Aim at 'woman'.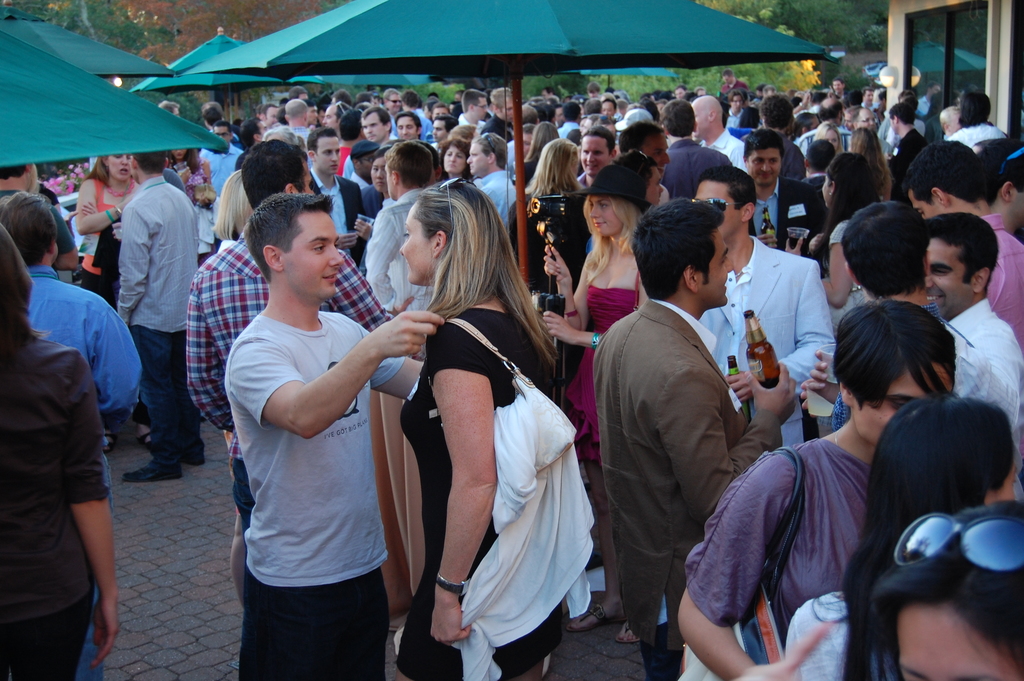
Aimed at BBox(390, 165, 577, 680).
